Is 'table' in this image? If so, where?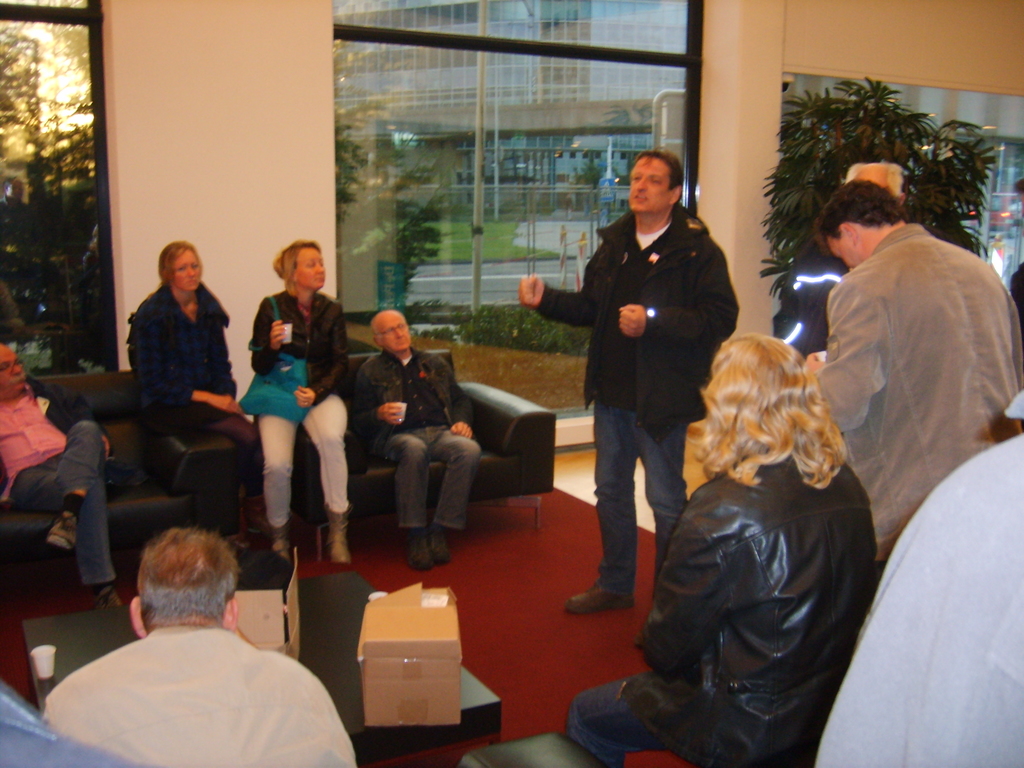
Yes, at <region>25, 573, 504, 767</region>.
